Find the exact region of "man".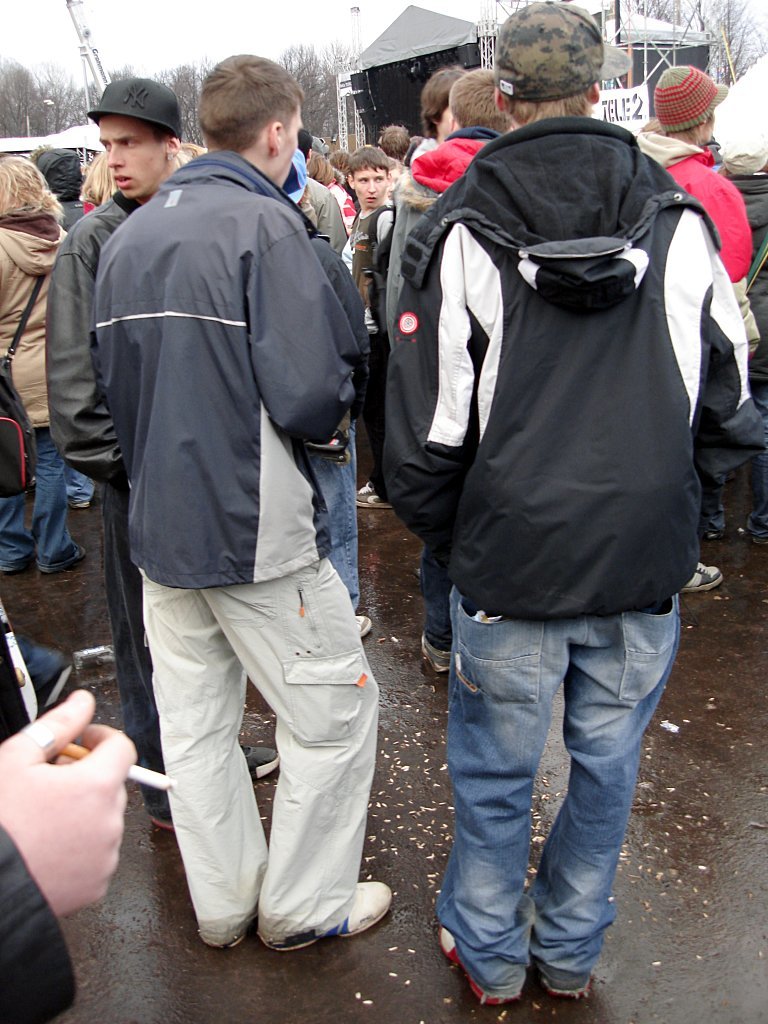
Exact region: <bbox>633, 64, 763, 600</bbox>.
